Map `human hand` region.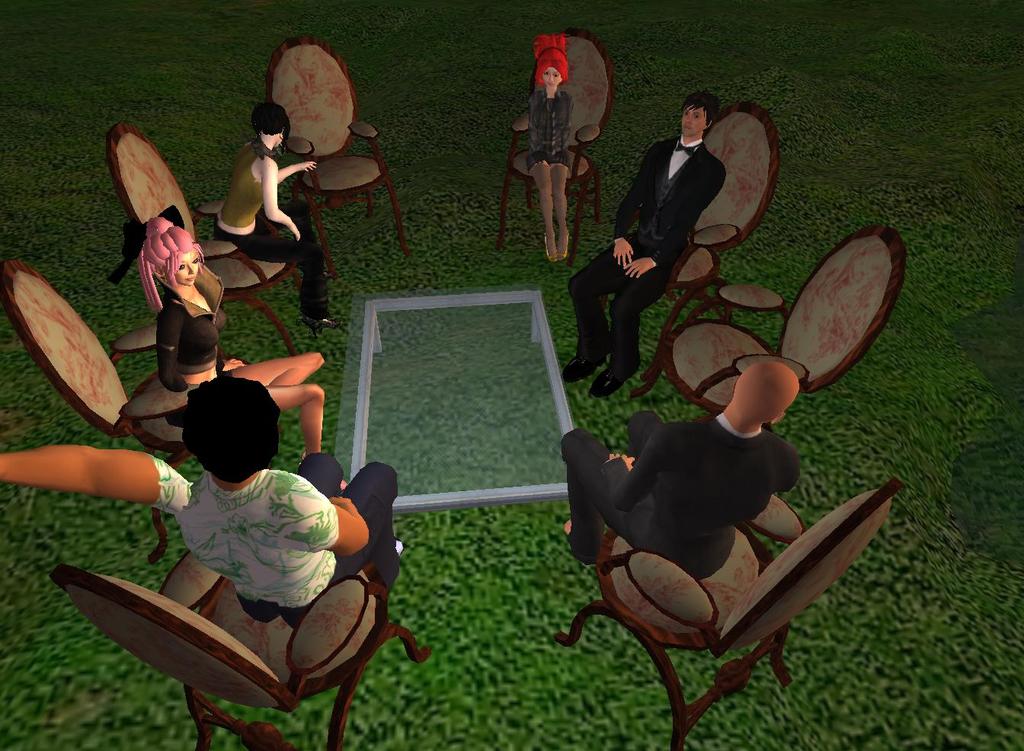
Mapped to l=610, t=237, r=635, b=262.
